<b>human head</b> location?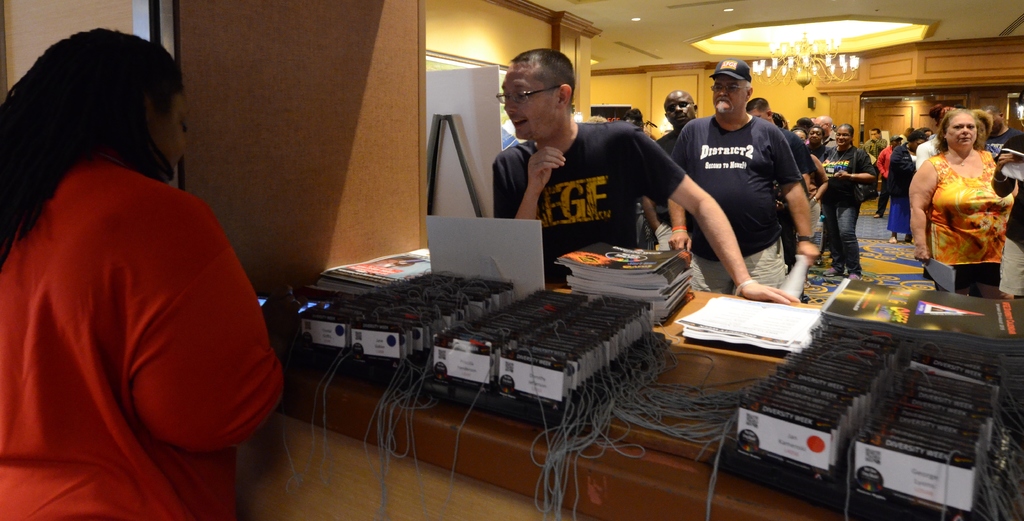
locate(20, 31, 190, 178)
